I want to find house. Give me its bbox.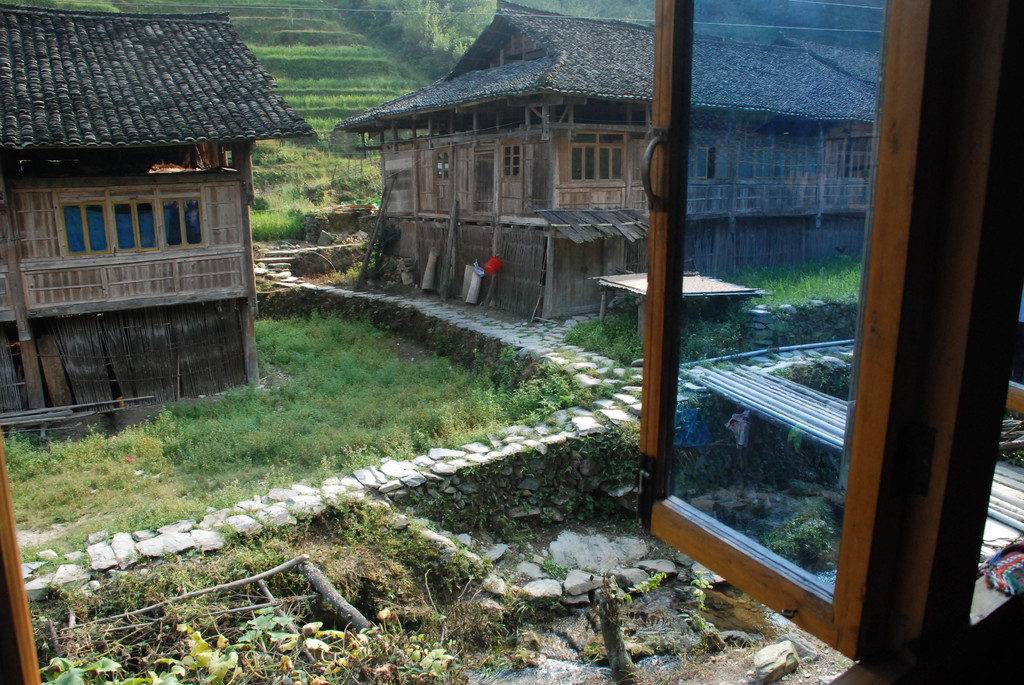
box(0, 10, 315, 426).
